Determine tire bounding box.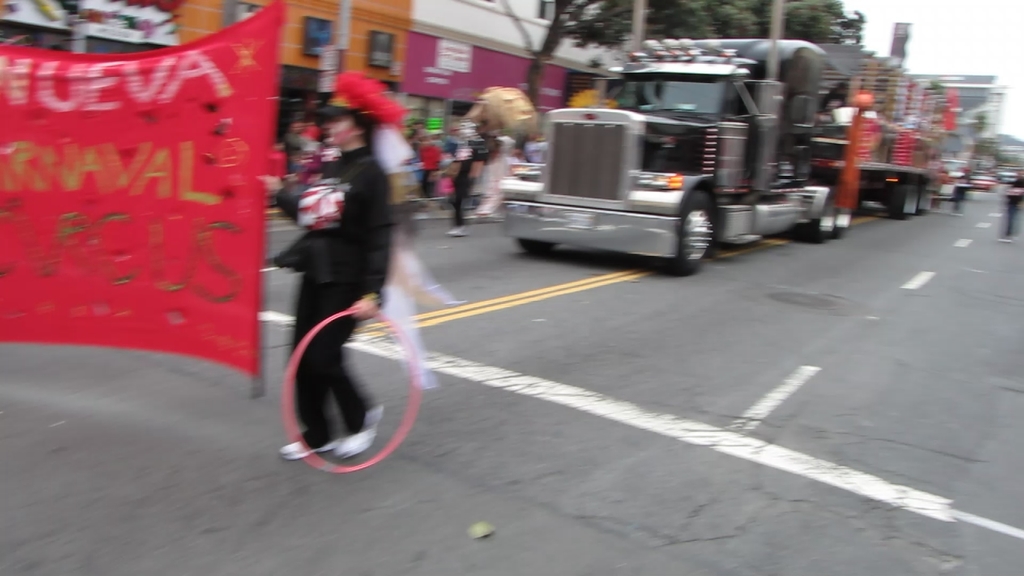
Determined: 519:236:557:254.
